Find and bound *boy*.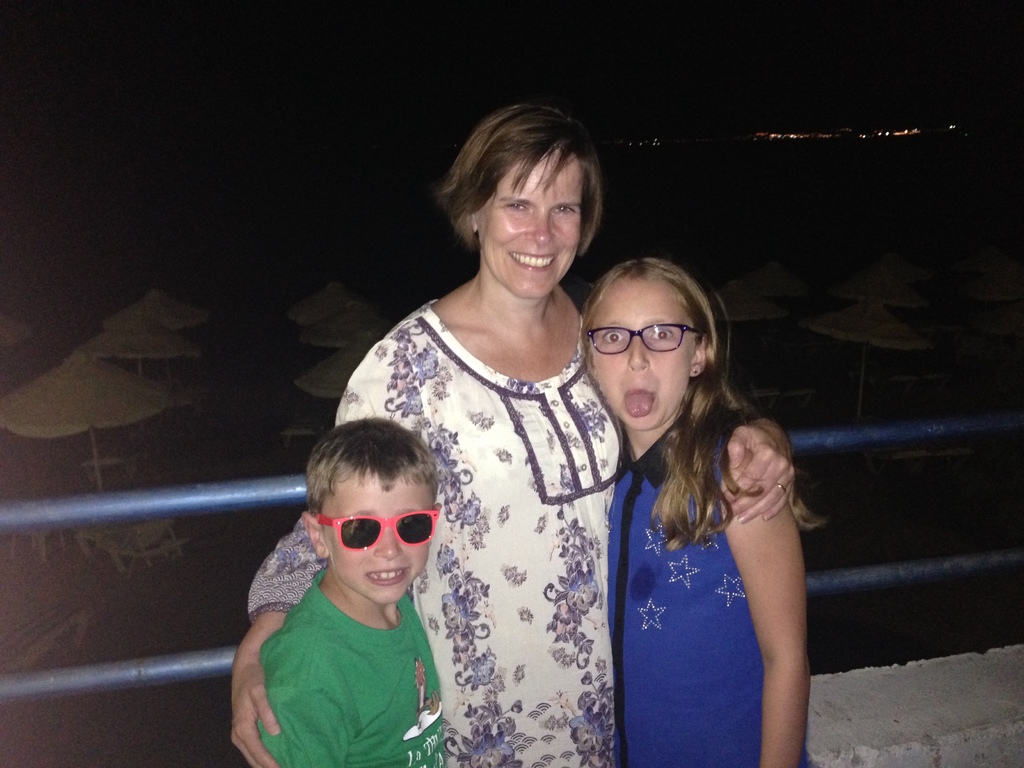
Bound: [253, 415, 441, 766].
